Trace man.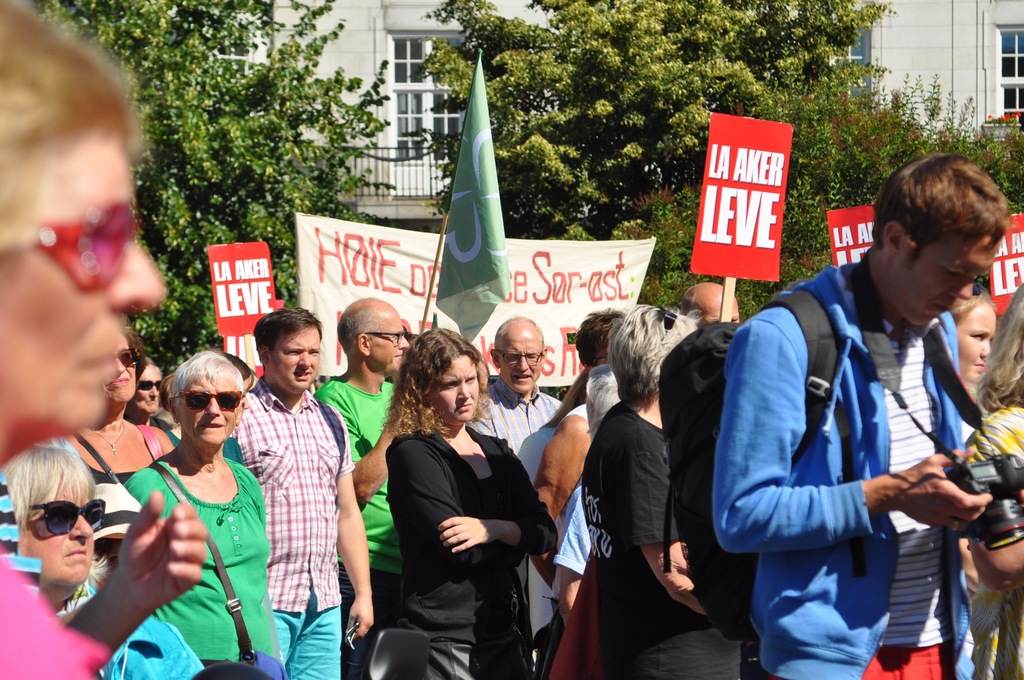
Traced to {"left": 235, "top": 302, "right": 363, "bottom": 677}.
